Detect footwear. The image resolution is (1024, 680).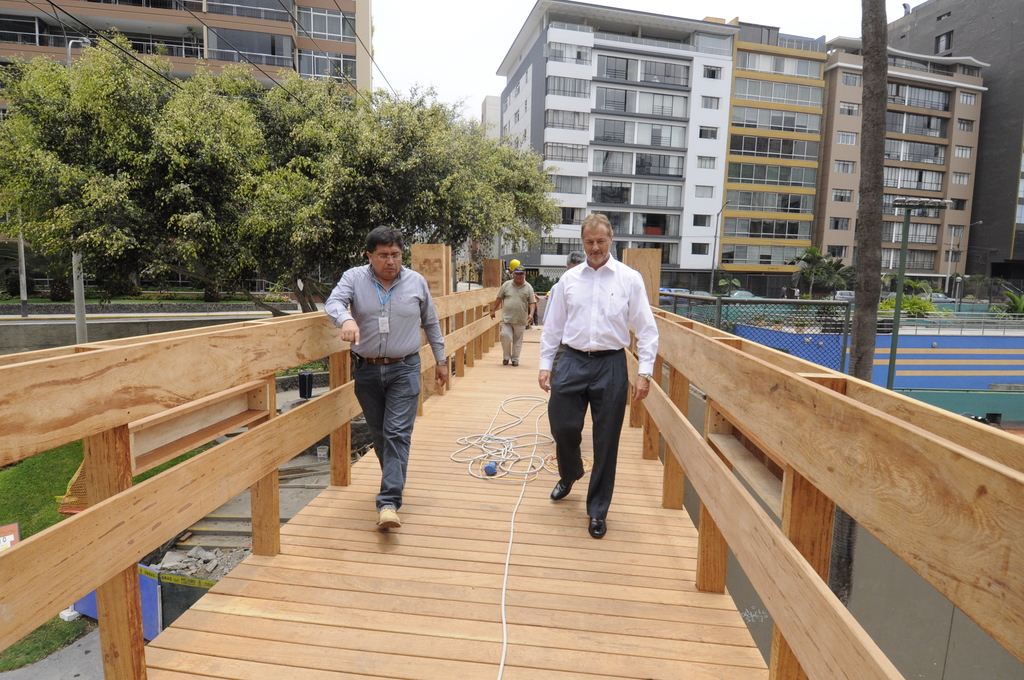
[590,513,614,539].
